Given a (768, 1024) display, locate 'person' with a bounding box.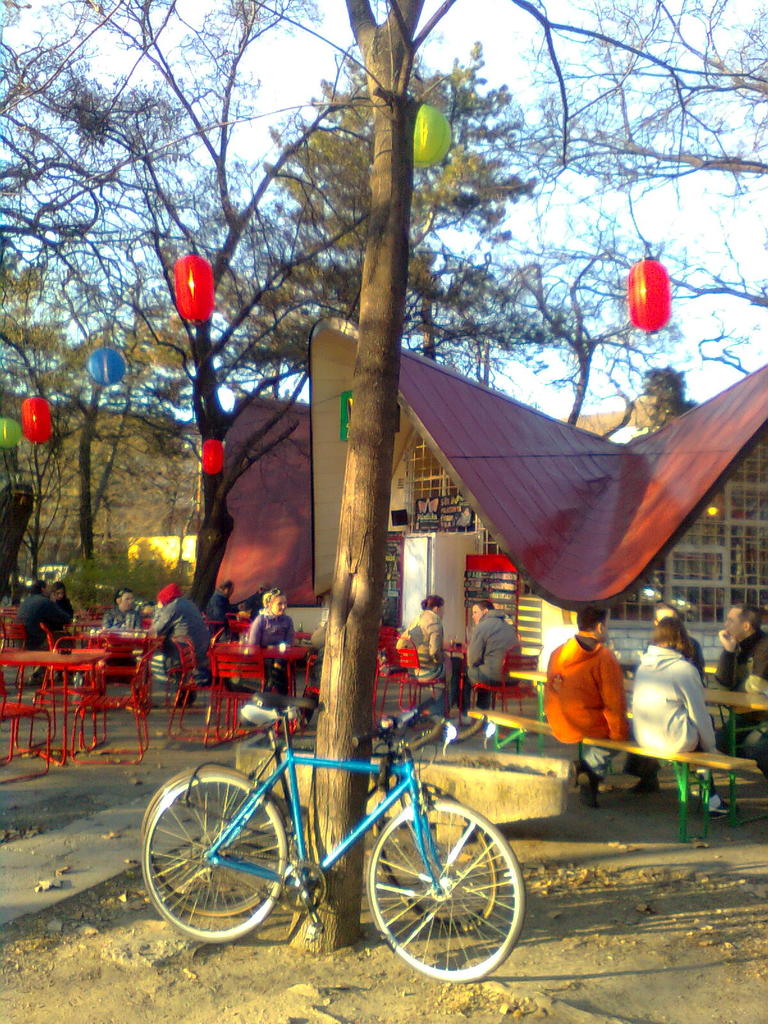
Located: (left=553, top=600, right=643, bottom=777).
